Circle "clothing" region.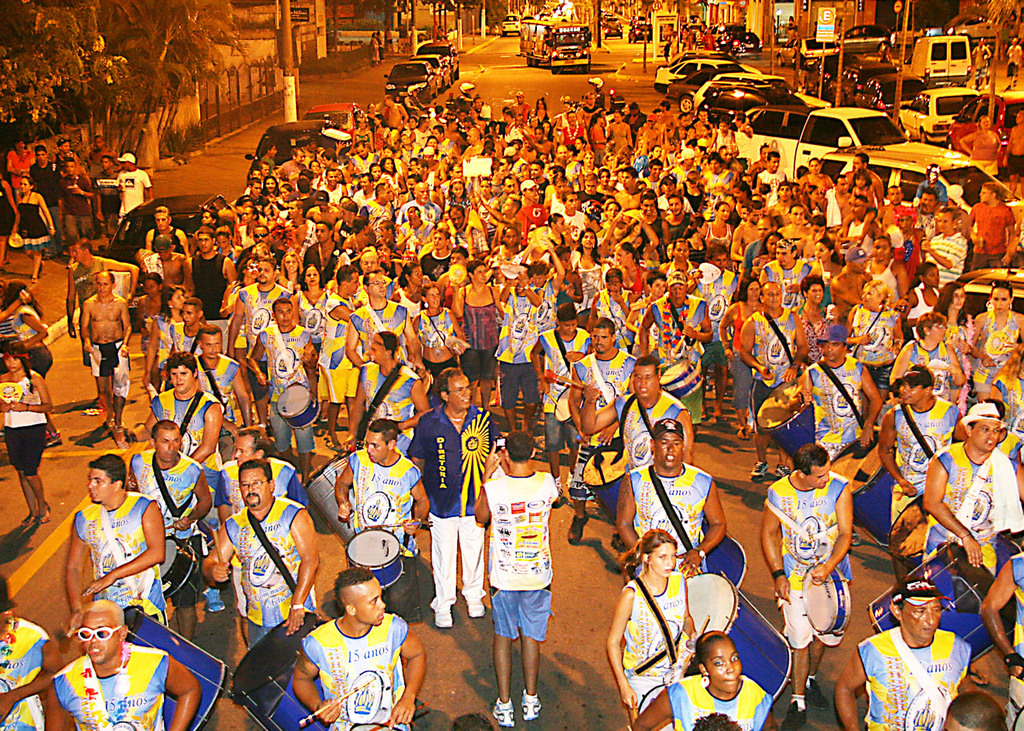
Region: (0,613,56,730).
